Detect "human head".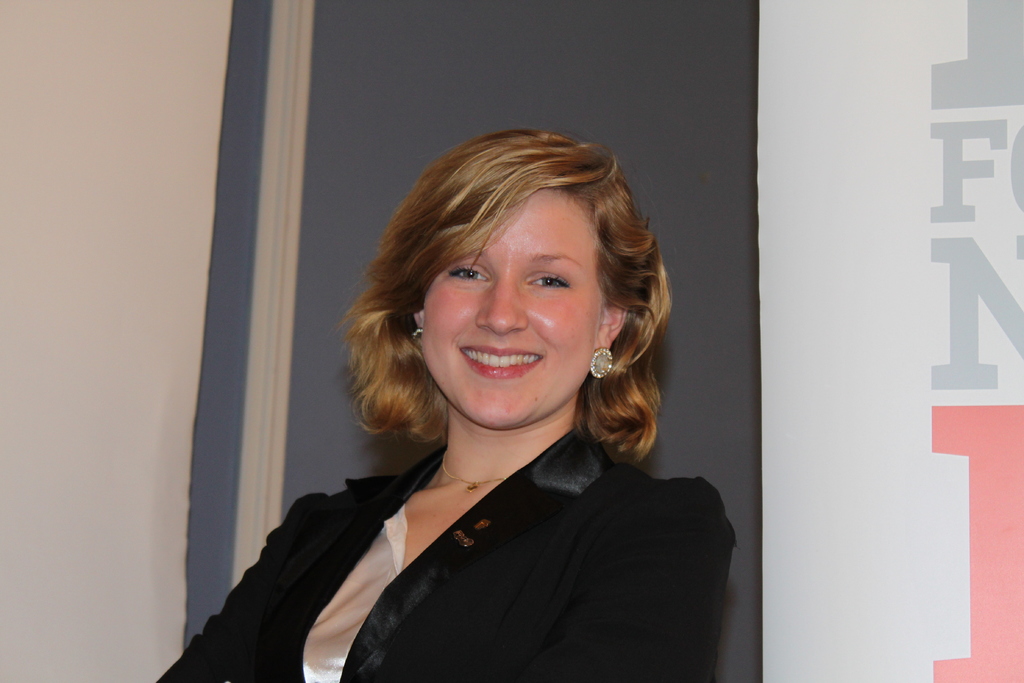
Detected at box(368, 129, 669, 427).
